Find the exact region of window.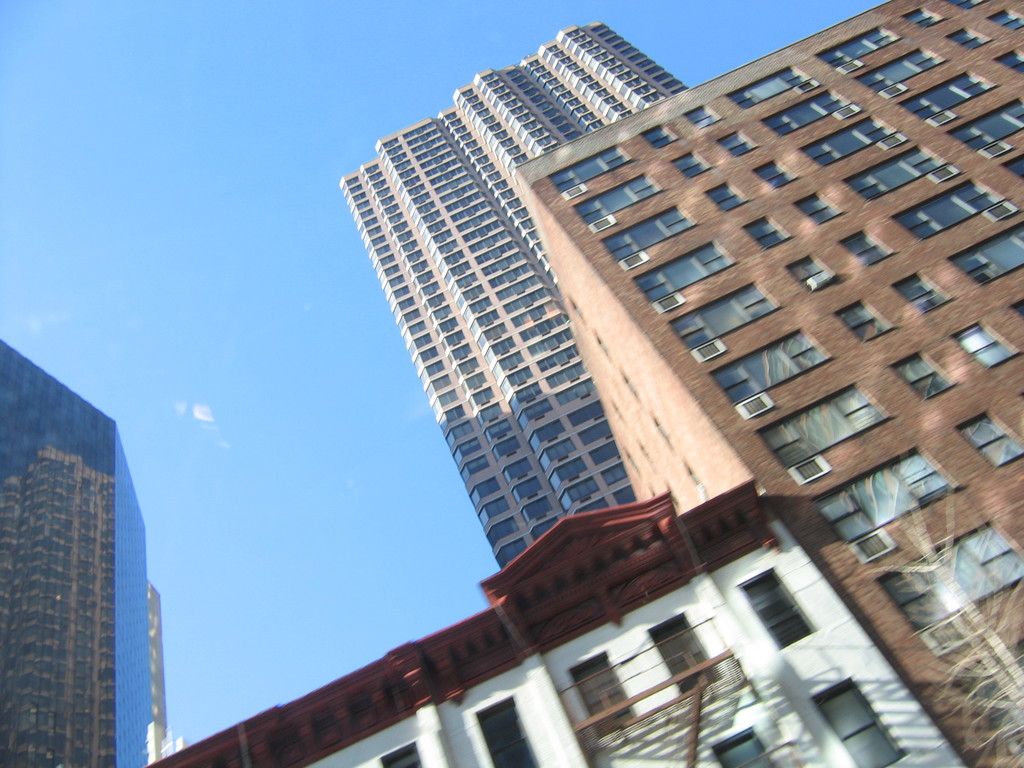
Exact region: [651, 618, 719, 699].
